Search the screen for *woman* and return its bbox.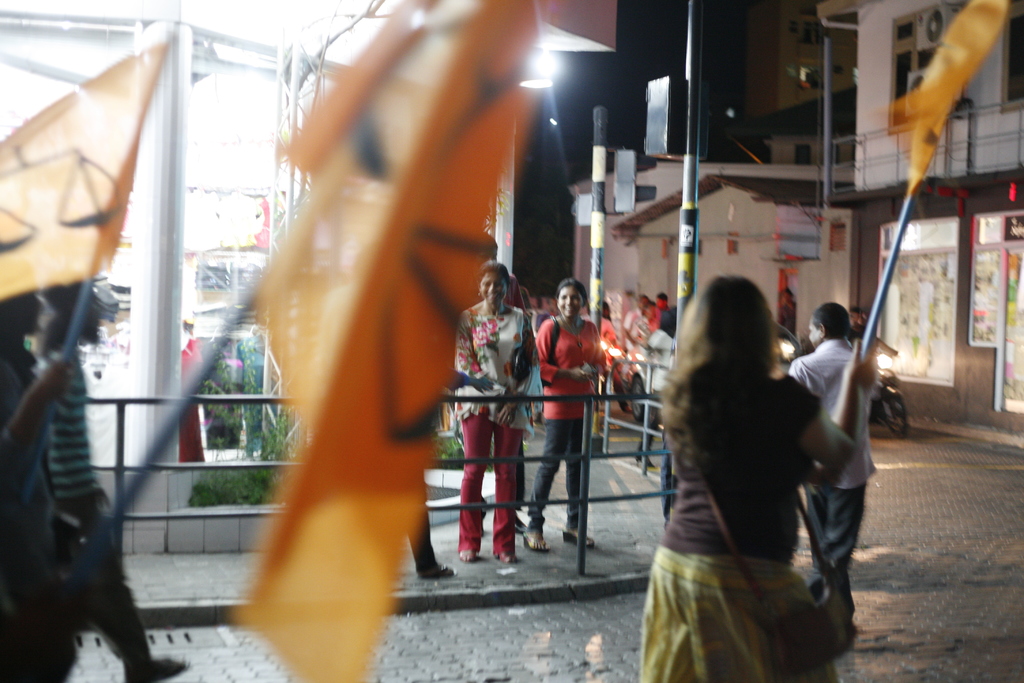
Found: (639,261,873,682).
